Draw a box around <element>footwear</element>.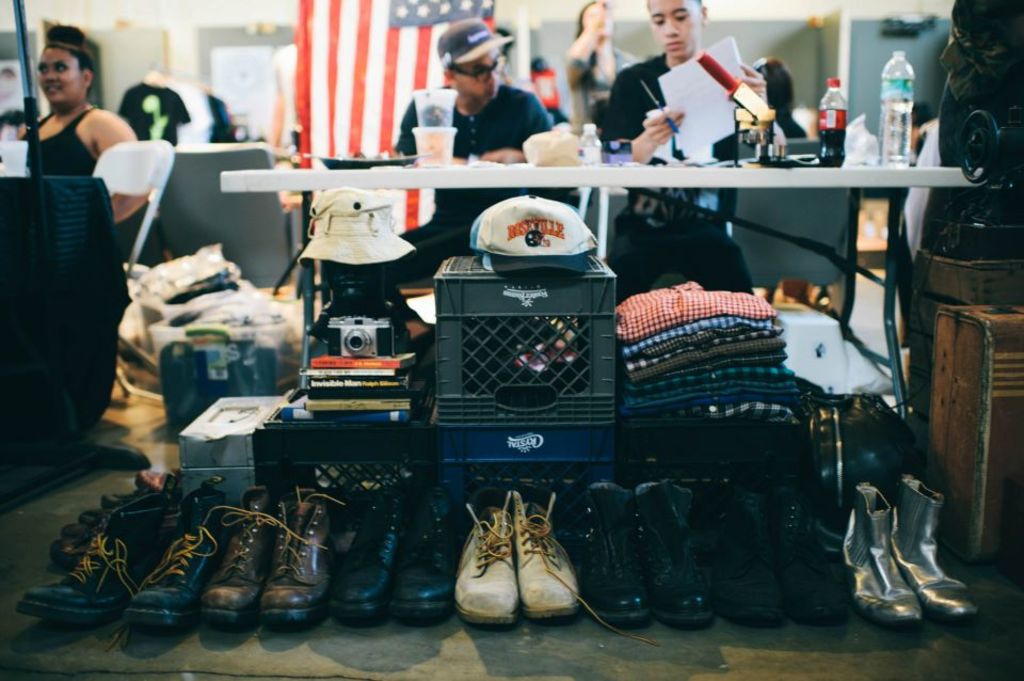
crop(893, 470, 982, 618).
